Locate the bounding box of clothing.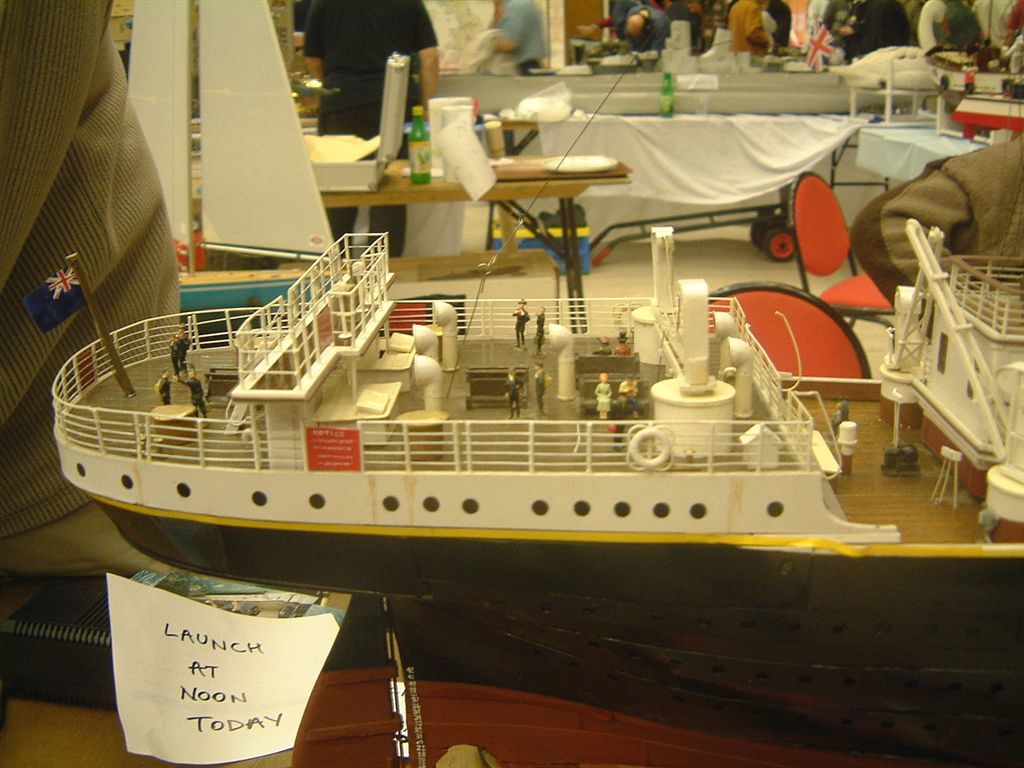
Bounding box: bbox=[616, 382, 628, 413].
